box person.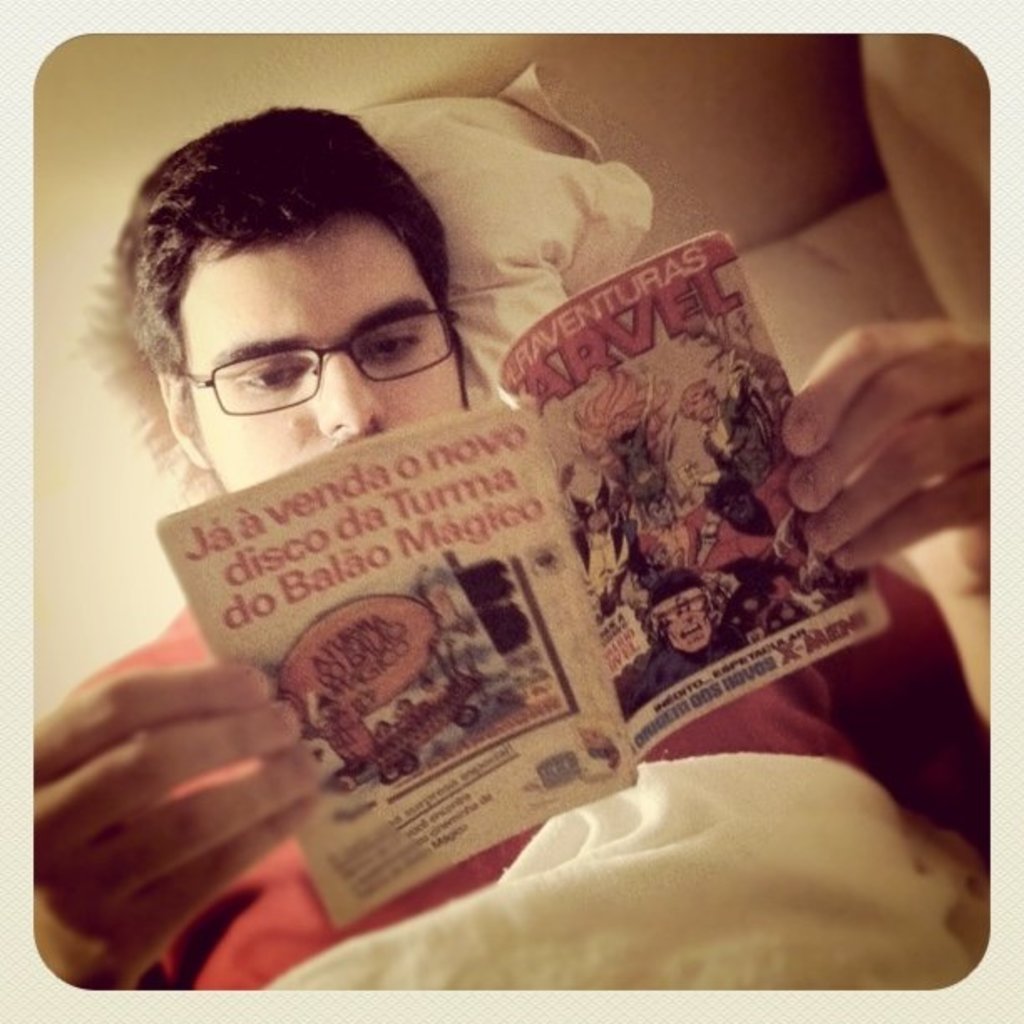
679,350,785,484.
